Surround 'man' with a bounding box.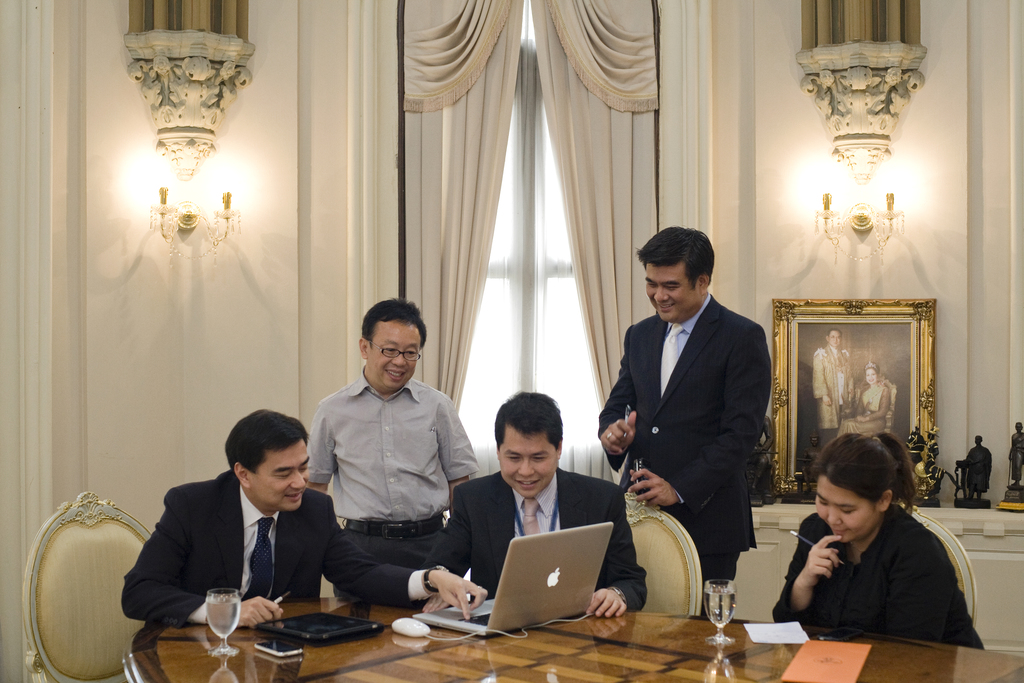
(left=596, top=221, right=766, bottom=618).
